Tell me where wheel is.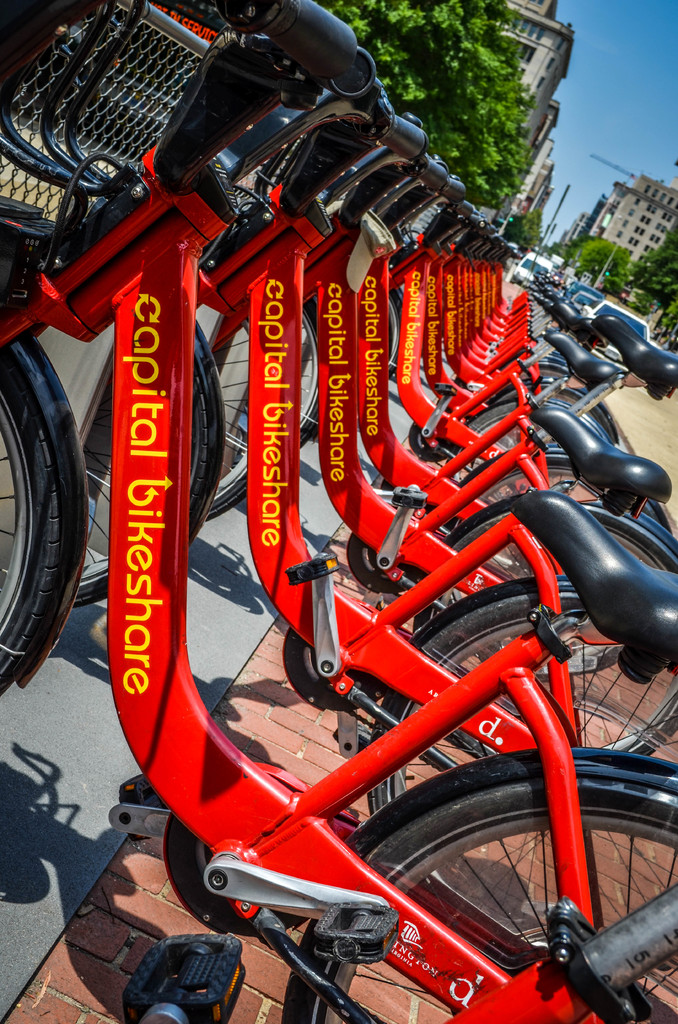
wheel is at [0,360,56,704].
